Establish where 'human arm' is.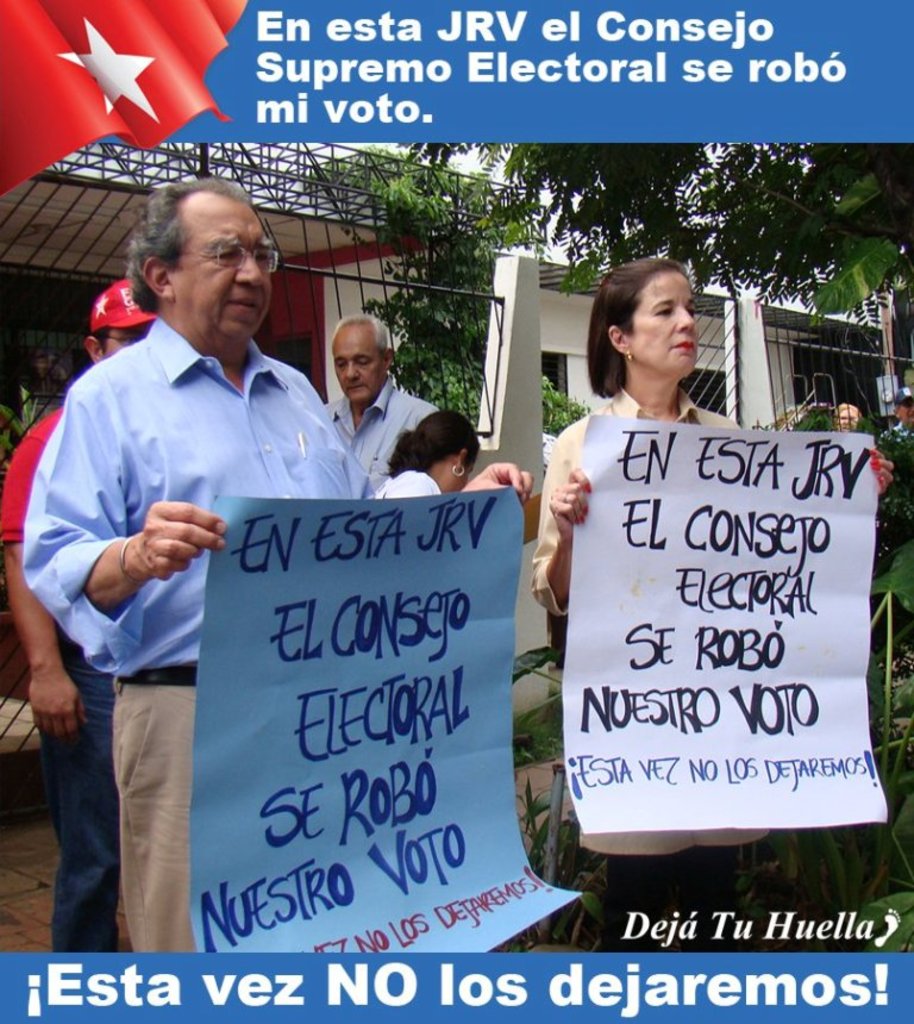
Established at bbox=(546, 432, 621, 607).
